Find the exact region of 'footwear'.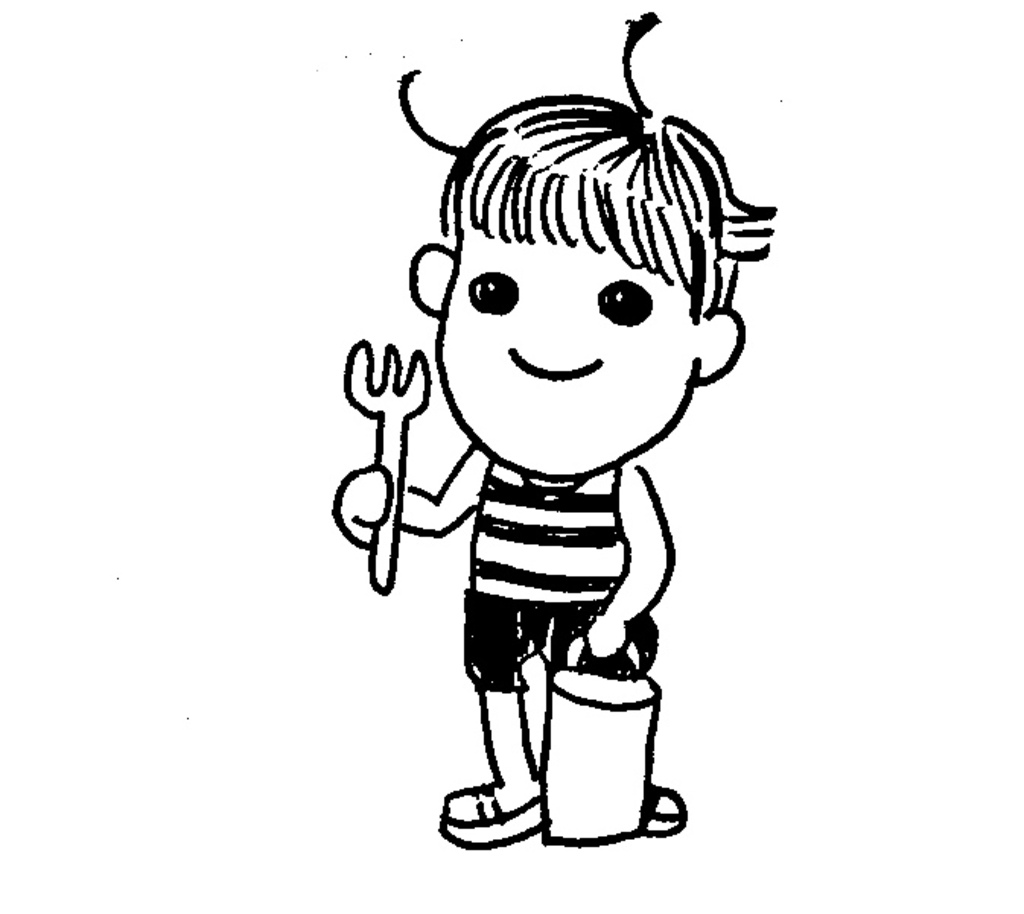
Exact region: rect(440, 774, 545, 853).
